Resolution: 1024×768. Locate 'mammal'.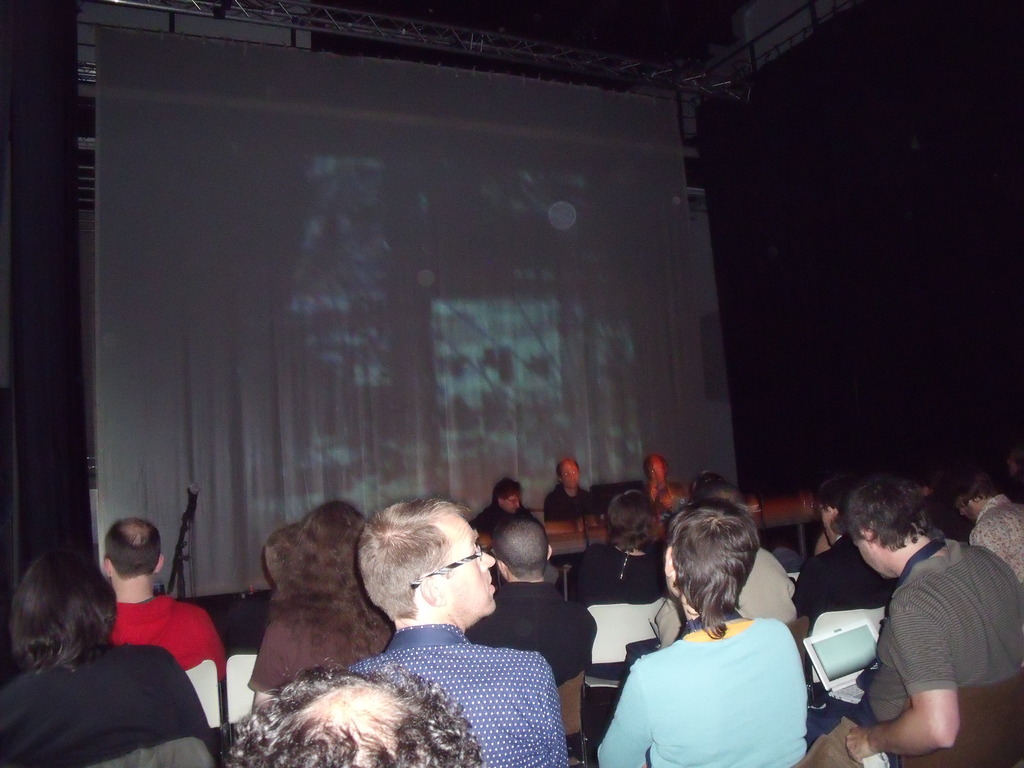
select_region(615, 492, 843, 767).
